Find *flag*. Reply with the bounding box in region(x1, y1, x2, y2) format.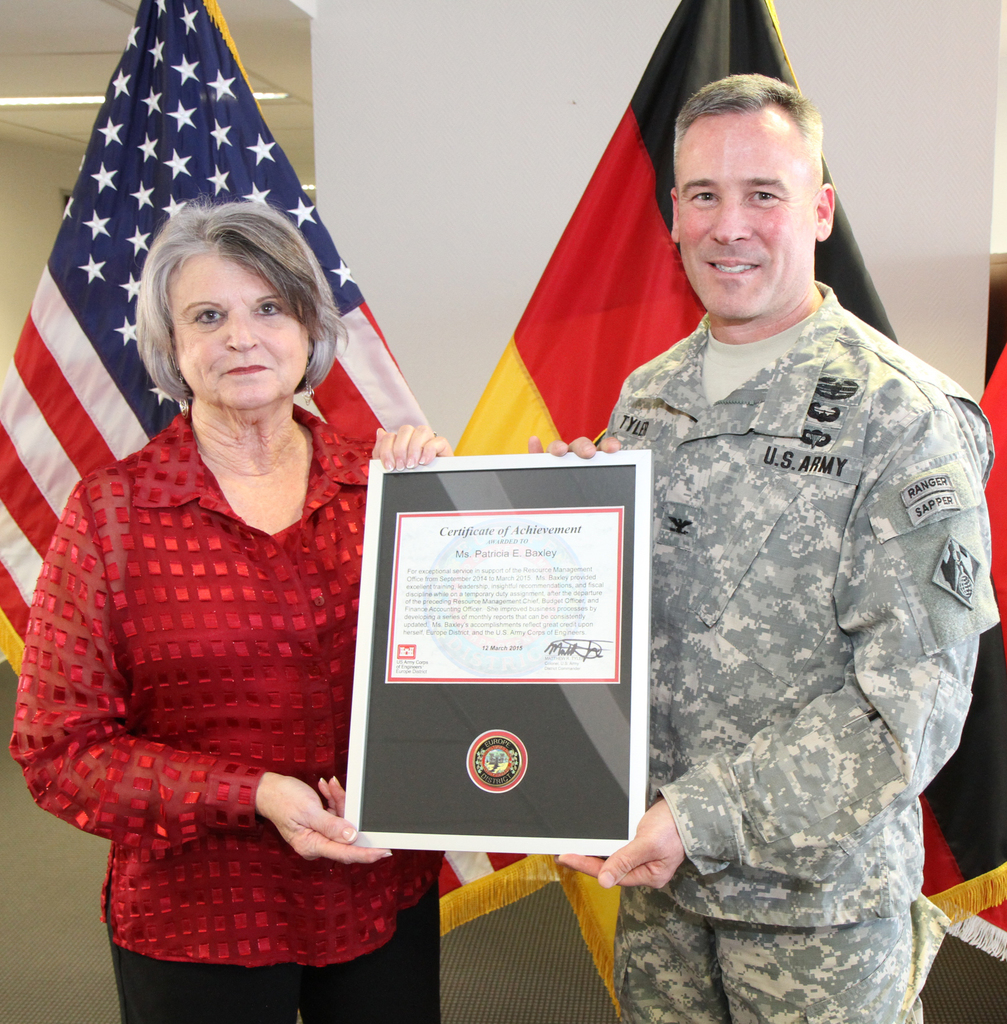
region(0, 0, 441, 944).
